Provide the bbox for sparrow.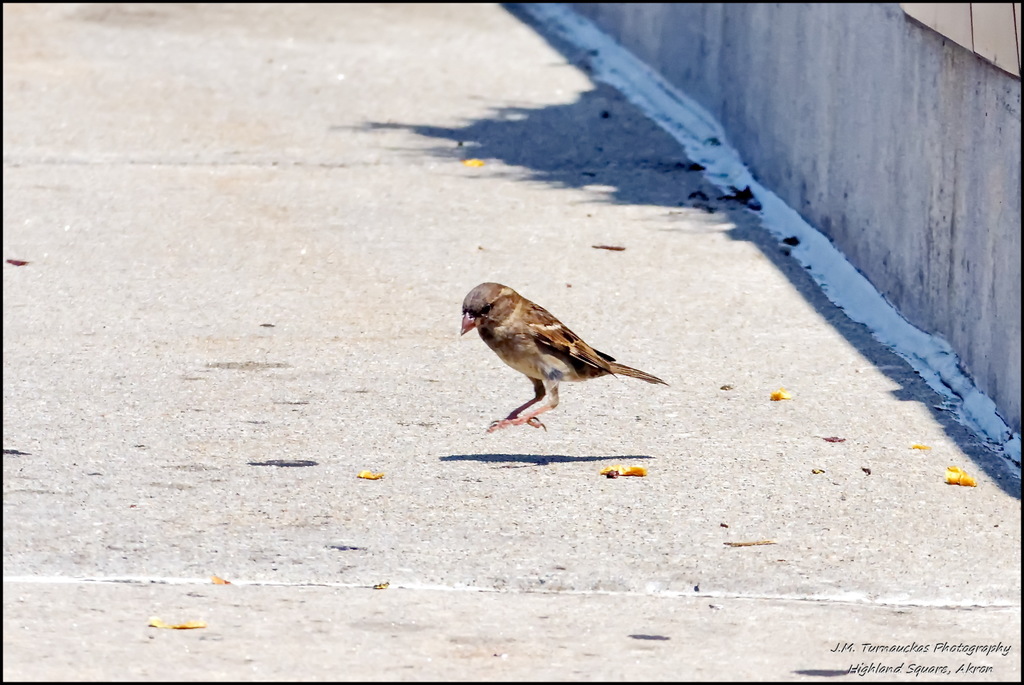
460,281,667,433.
